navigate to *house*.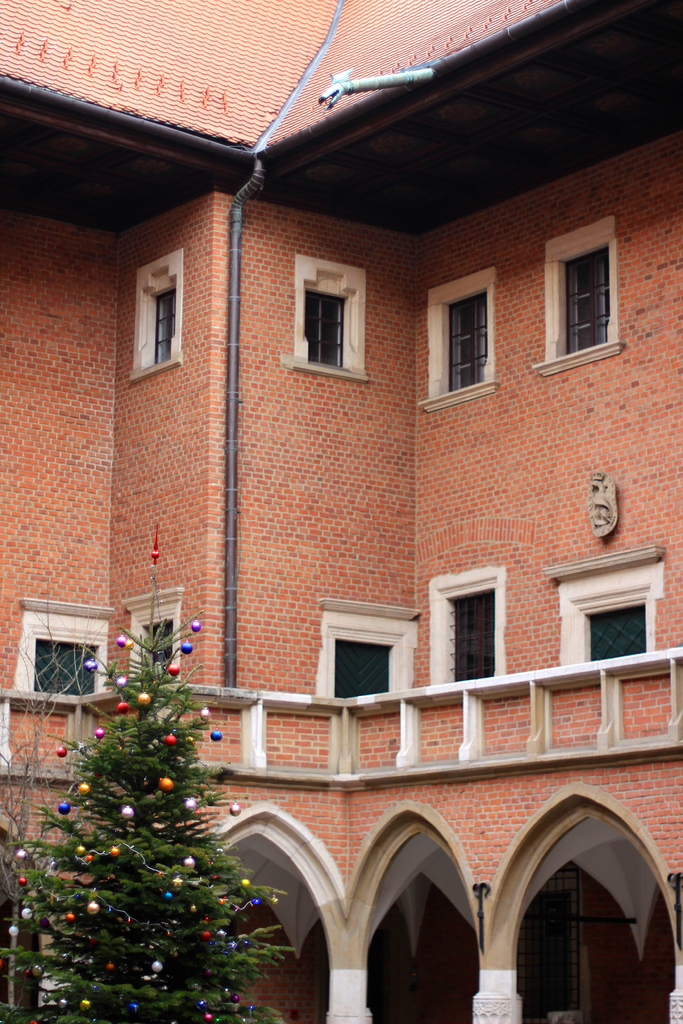
Navigation target: {"left": 16, "top": 9, "right": 670, "bottom": 1023}.
